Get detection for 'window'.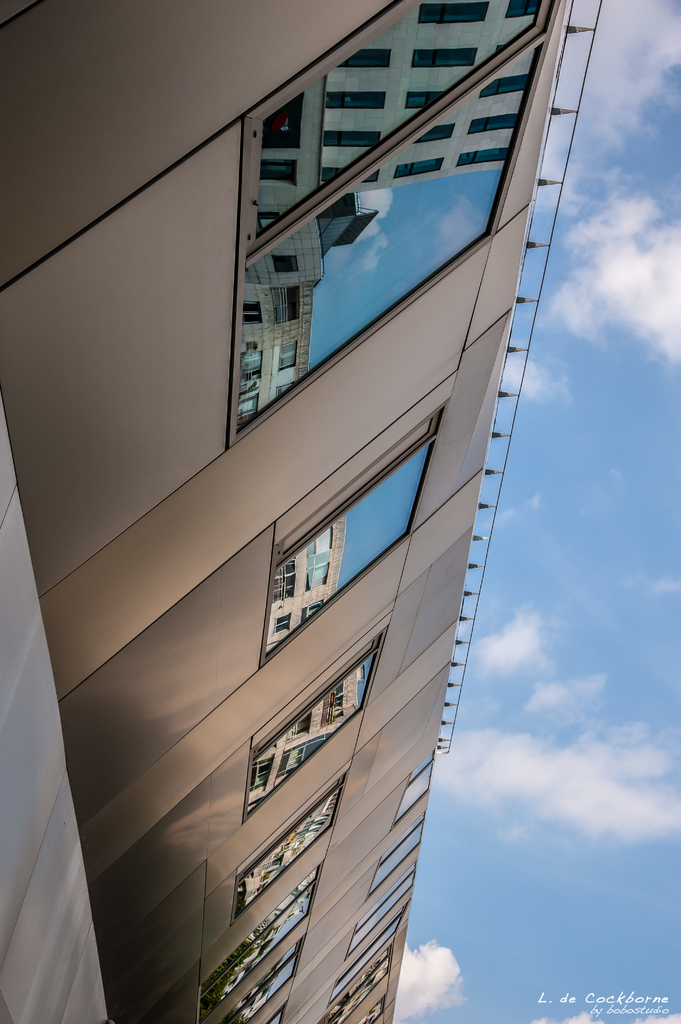
Detection: 336 47 392 71.
